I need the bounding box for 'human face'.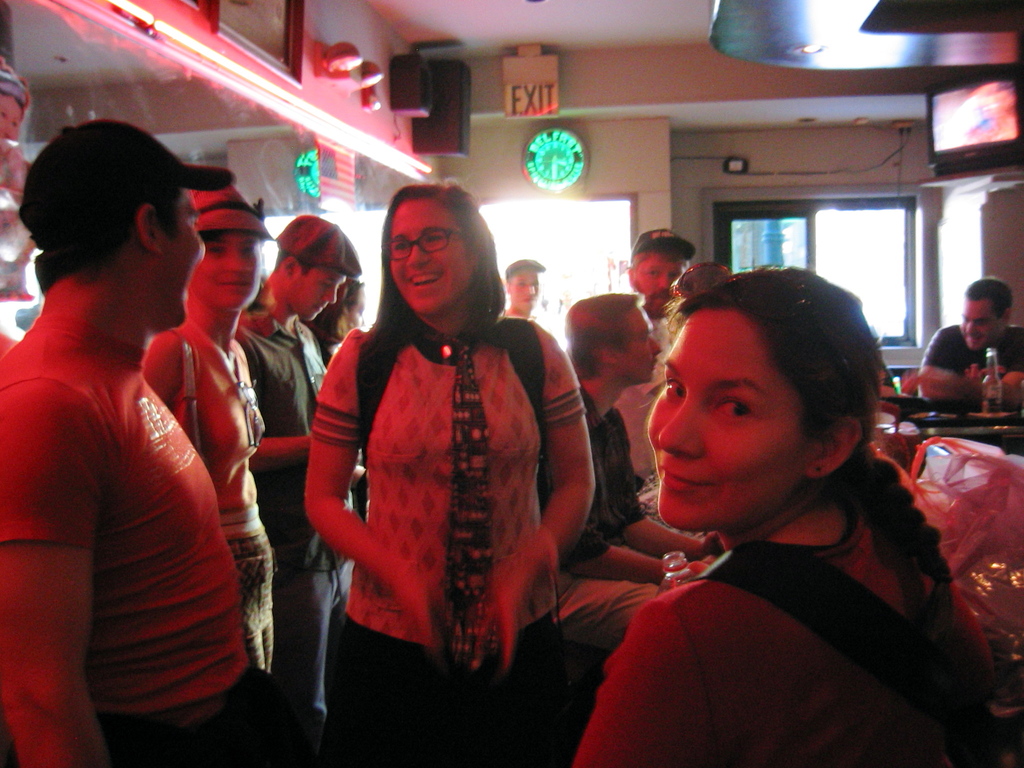
Here it is: 392/202/473/310.
